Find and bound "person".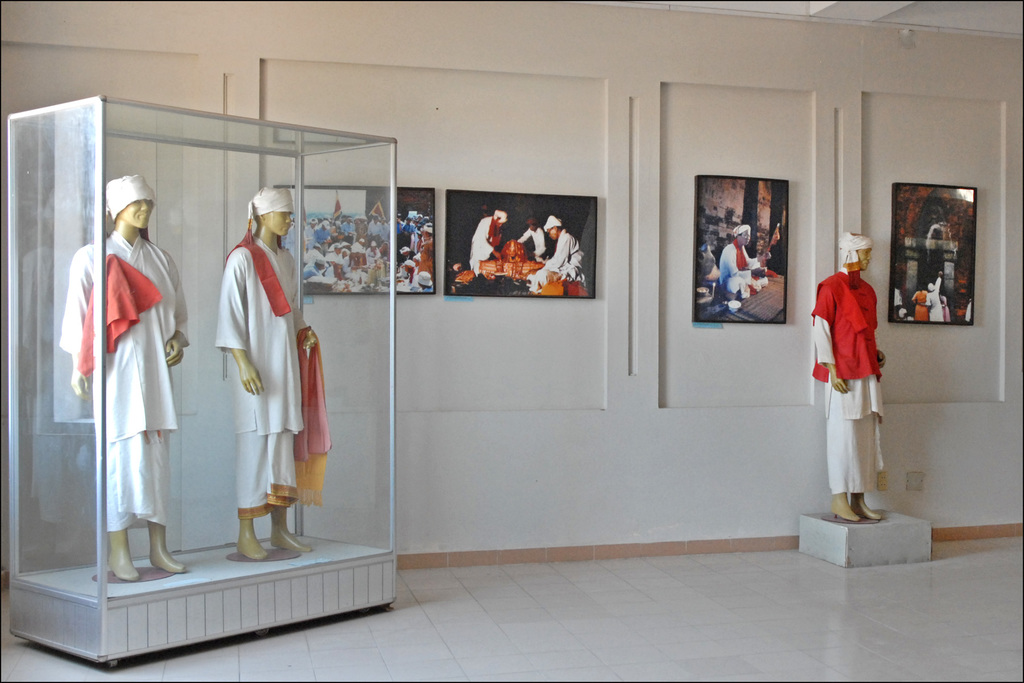
Bound: bbox=(812, 234, 886, 523).
